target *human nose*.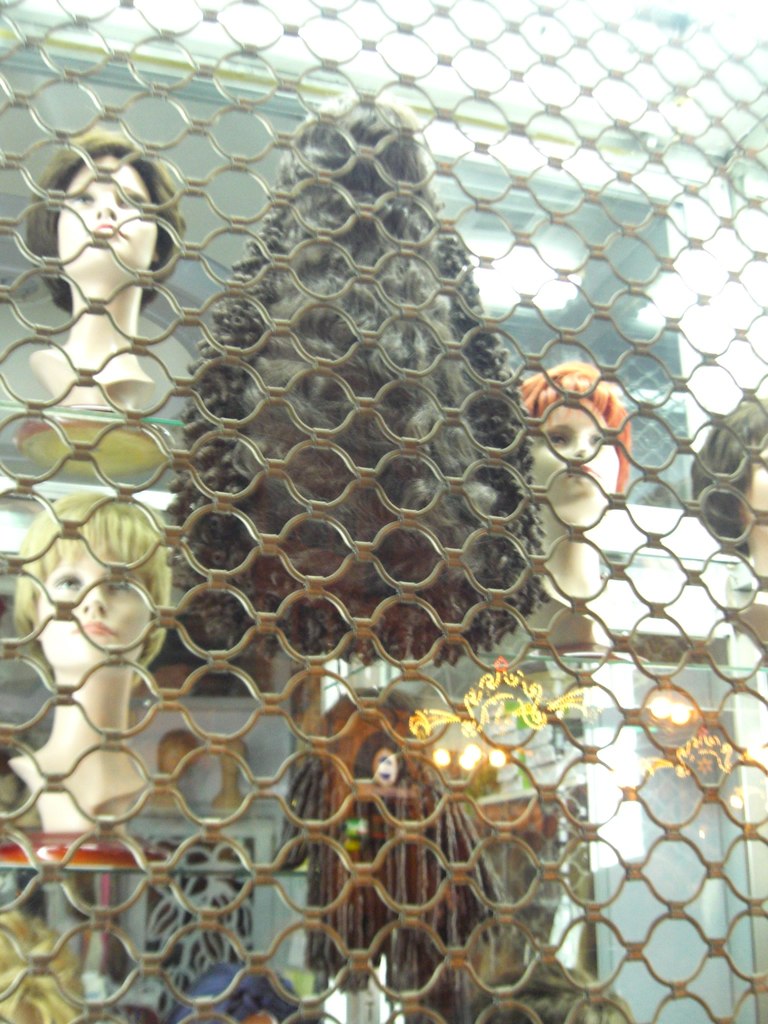
Target region: x1=88, y1=188, x2=121, y2=227.
